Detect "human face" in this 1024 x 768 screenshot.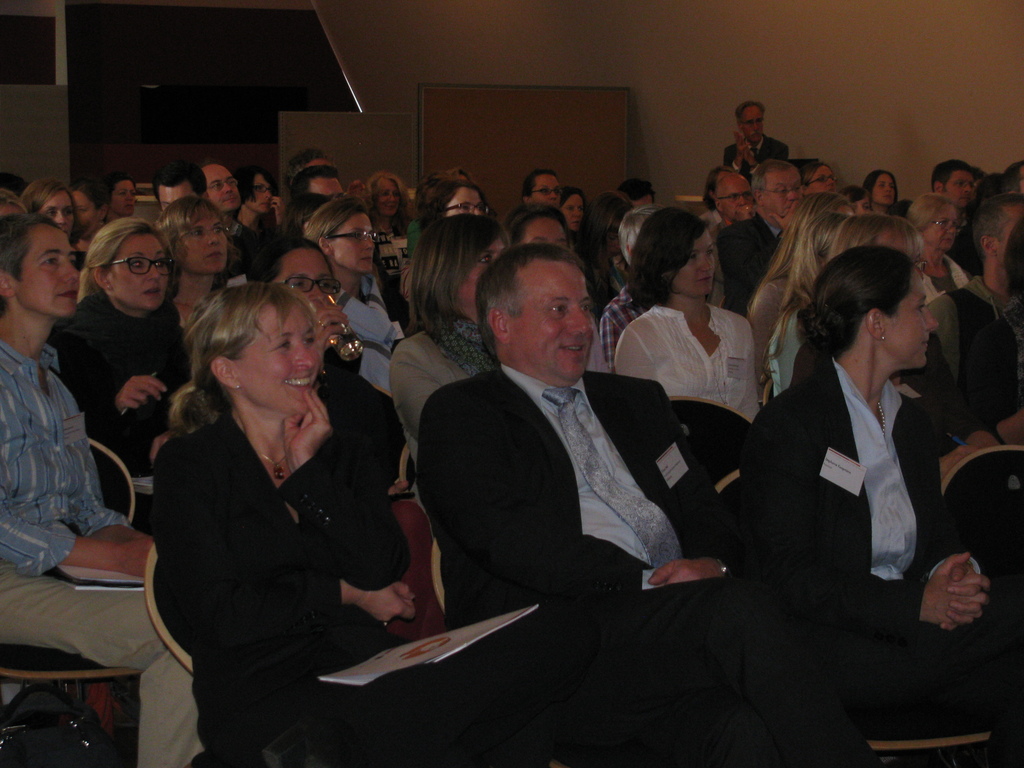
Detection: Rect(238, 307, 320, 410).
